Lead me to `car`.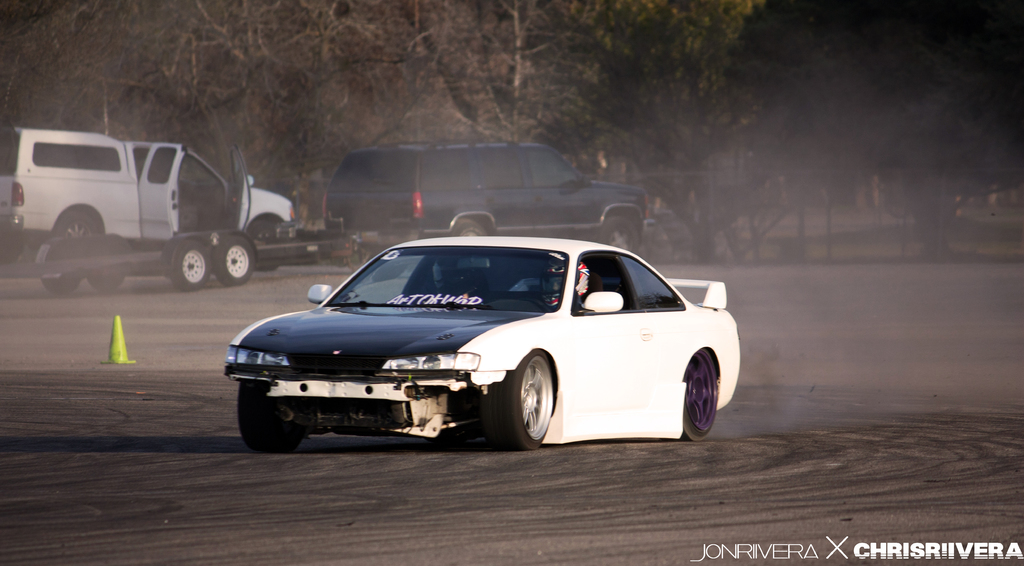
Lead to 223:235:749:450.
